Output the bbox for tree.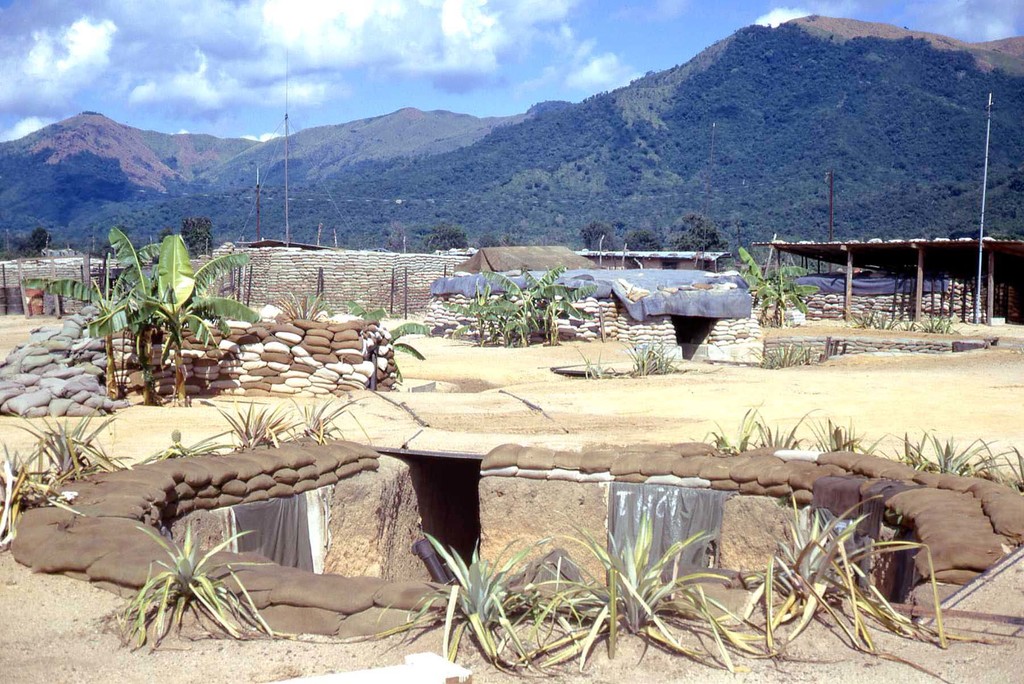
[488, 255, 593, 355].
